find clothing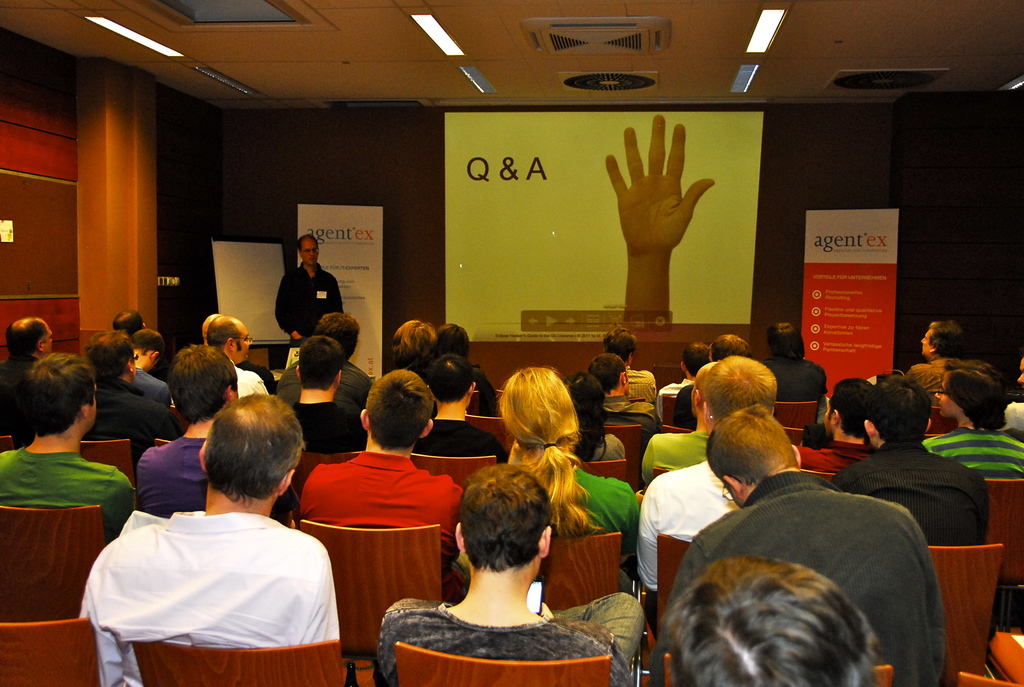
(640, 425, 805, 487)
